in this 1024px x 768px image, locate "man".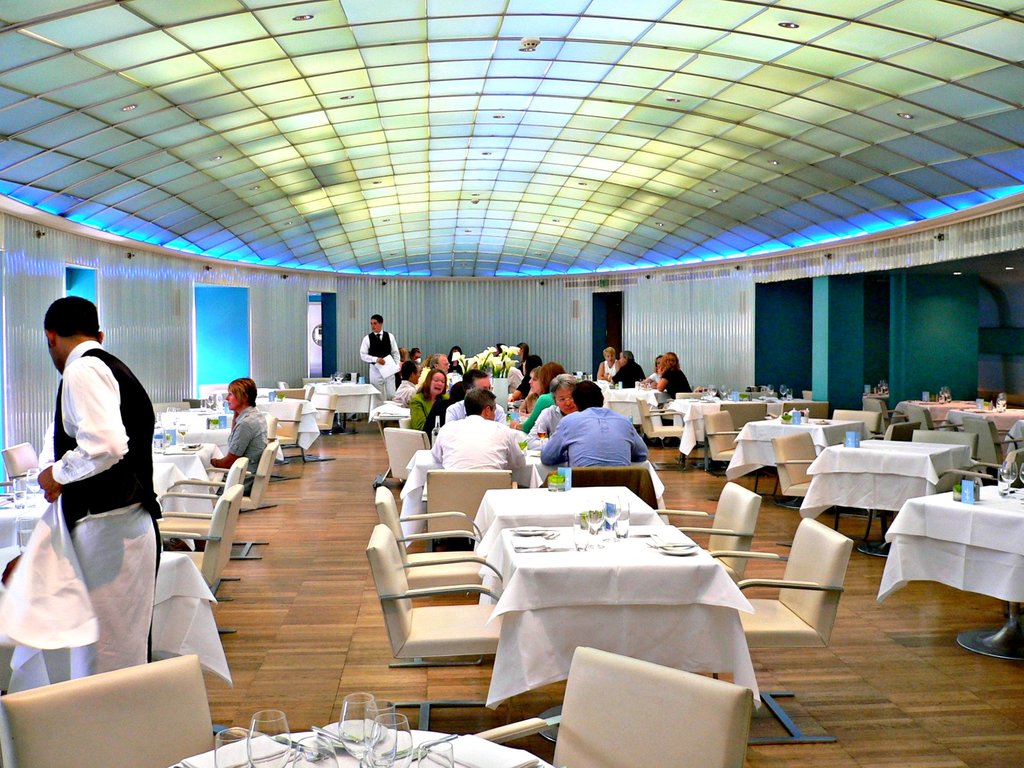
Bounding box: [520,343,541,374].
